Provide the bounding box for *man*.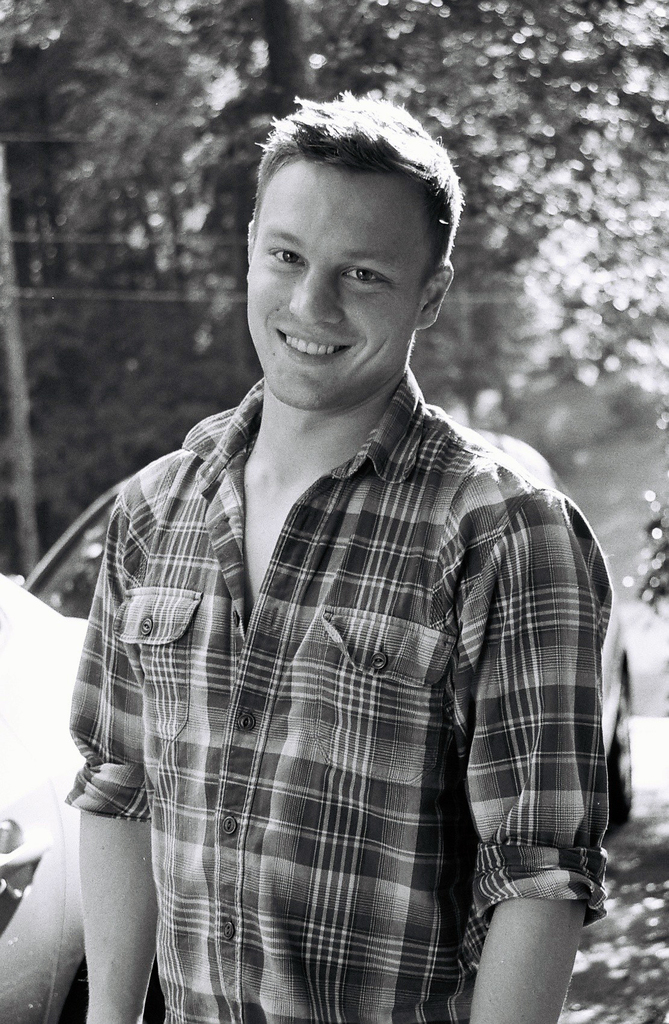
<box>49,97,629,1023</box>.
